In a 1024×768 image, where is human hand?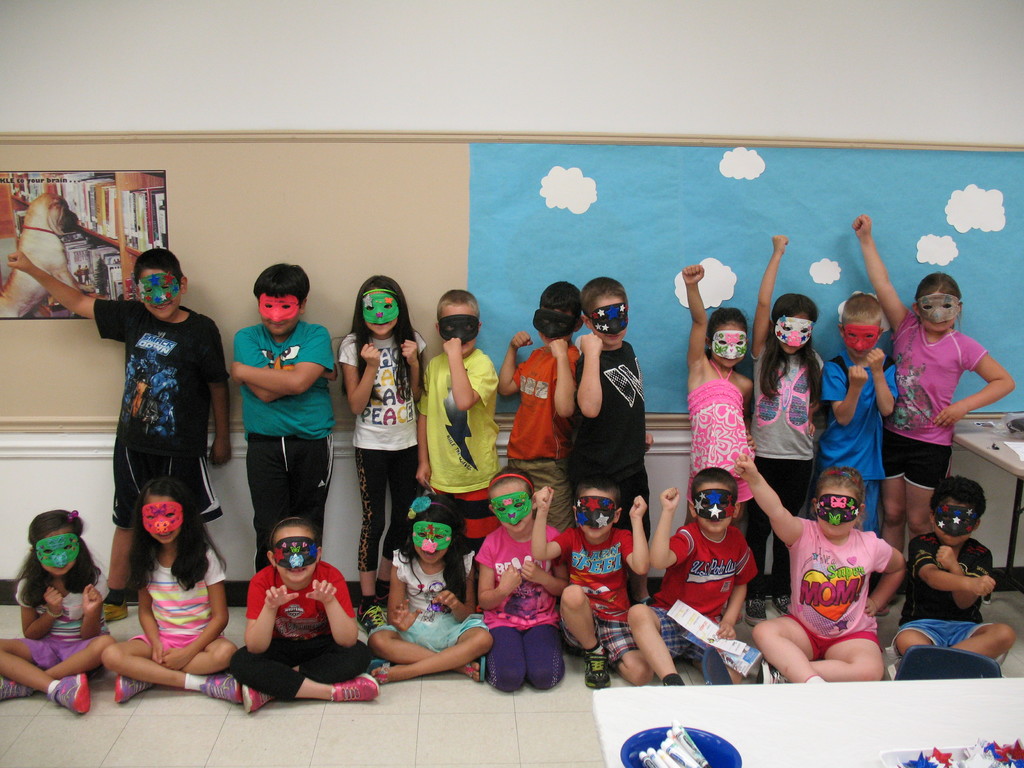
bbox=[495, 561, 525, 595].
